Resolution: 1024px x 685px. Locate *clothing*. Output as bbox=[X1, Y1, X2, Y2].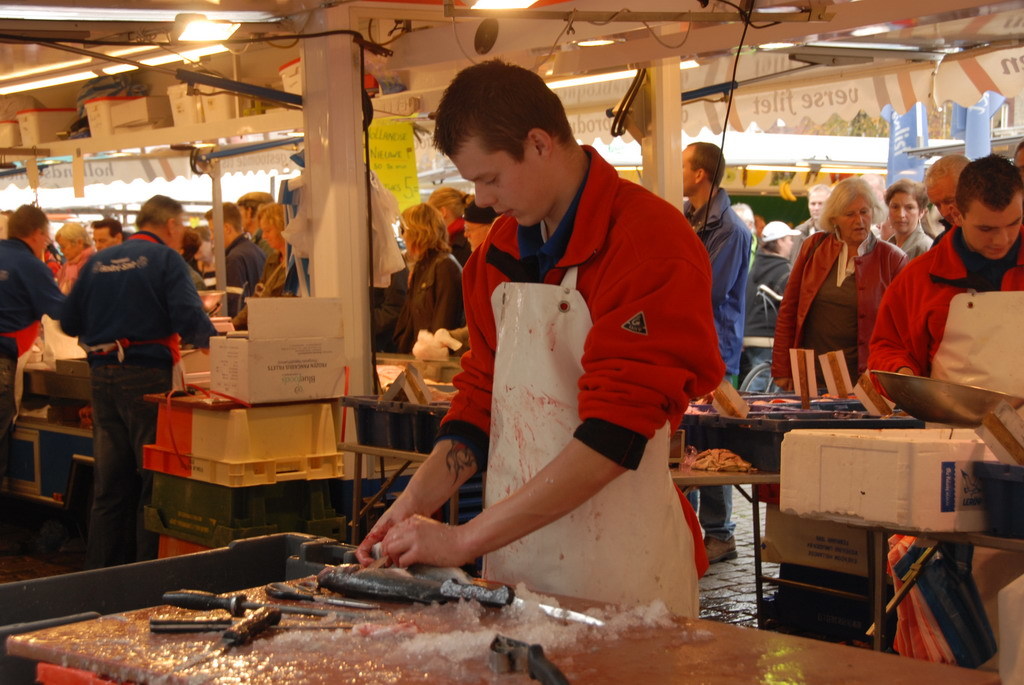
bbox=[249, 251, 297, 293].
